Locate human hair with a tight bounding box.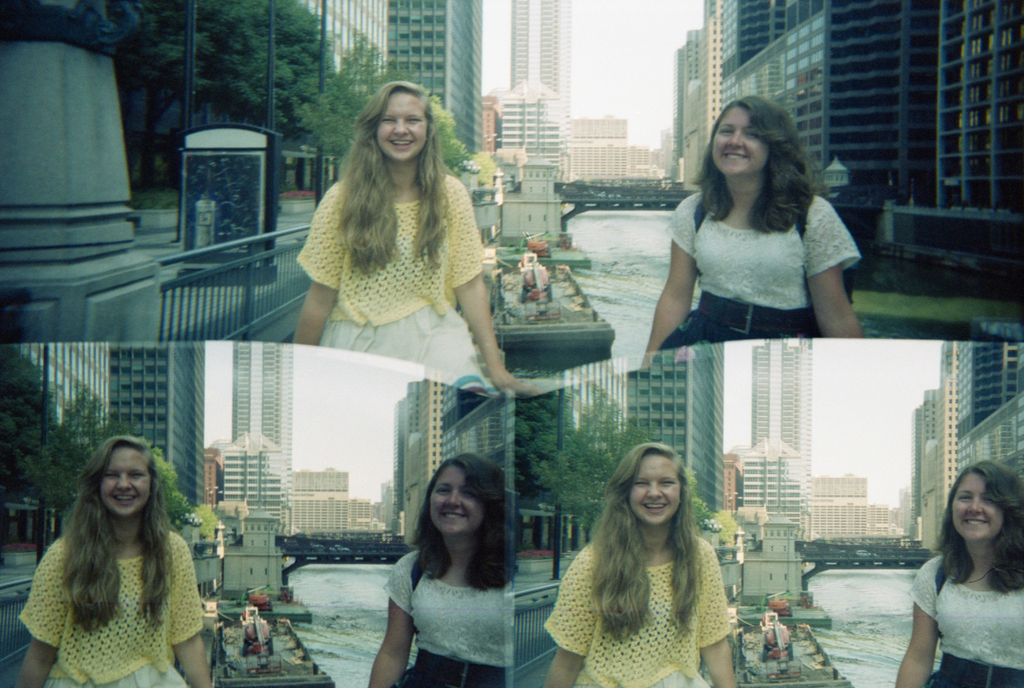
left=938, top=459, right=1023, bottom=587.
